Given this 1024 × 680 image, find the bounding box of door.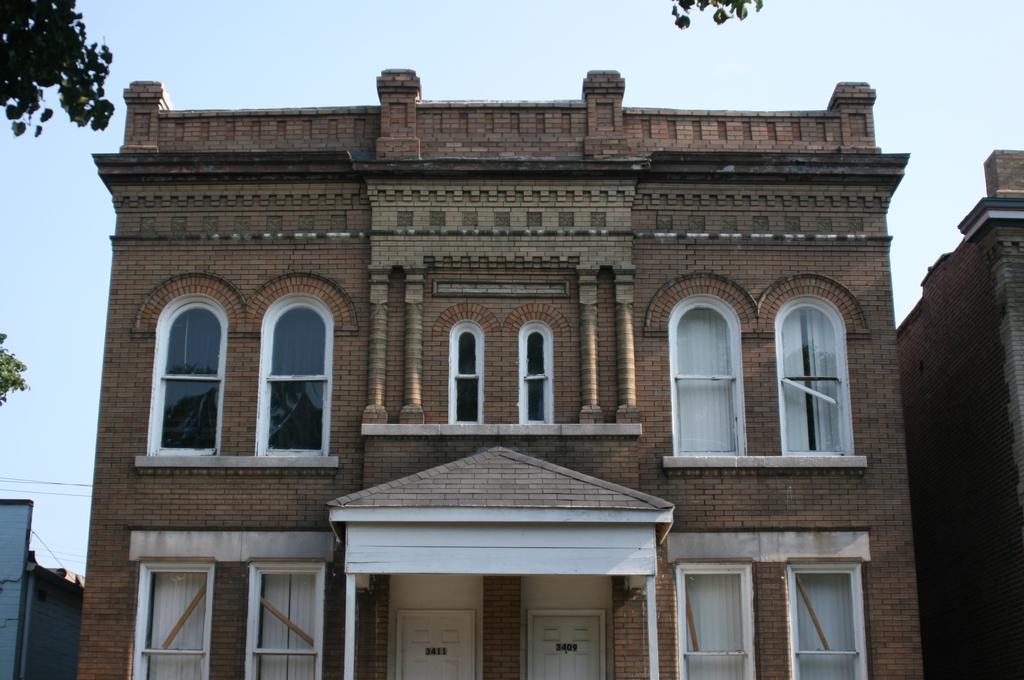
Rect(534, 615, 604, 679).
